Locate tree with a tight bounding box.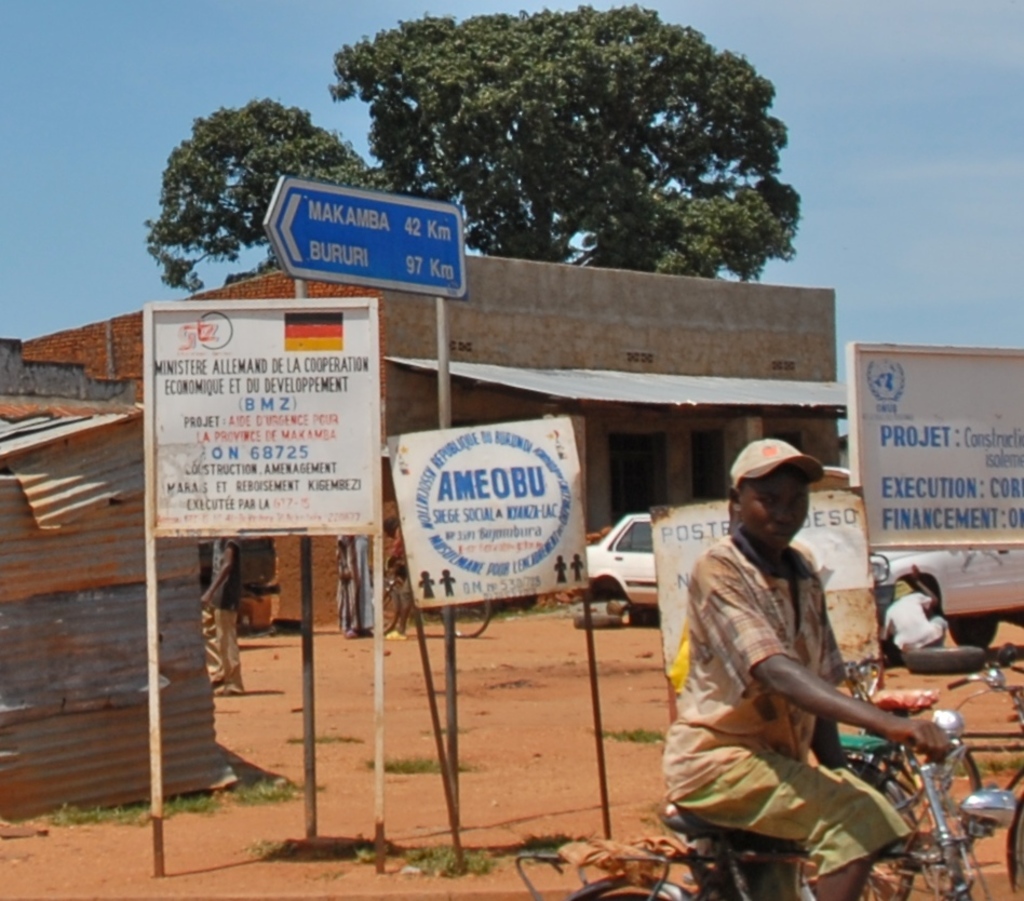
[324,0,808,269].
